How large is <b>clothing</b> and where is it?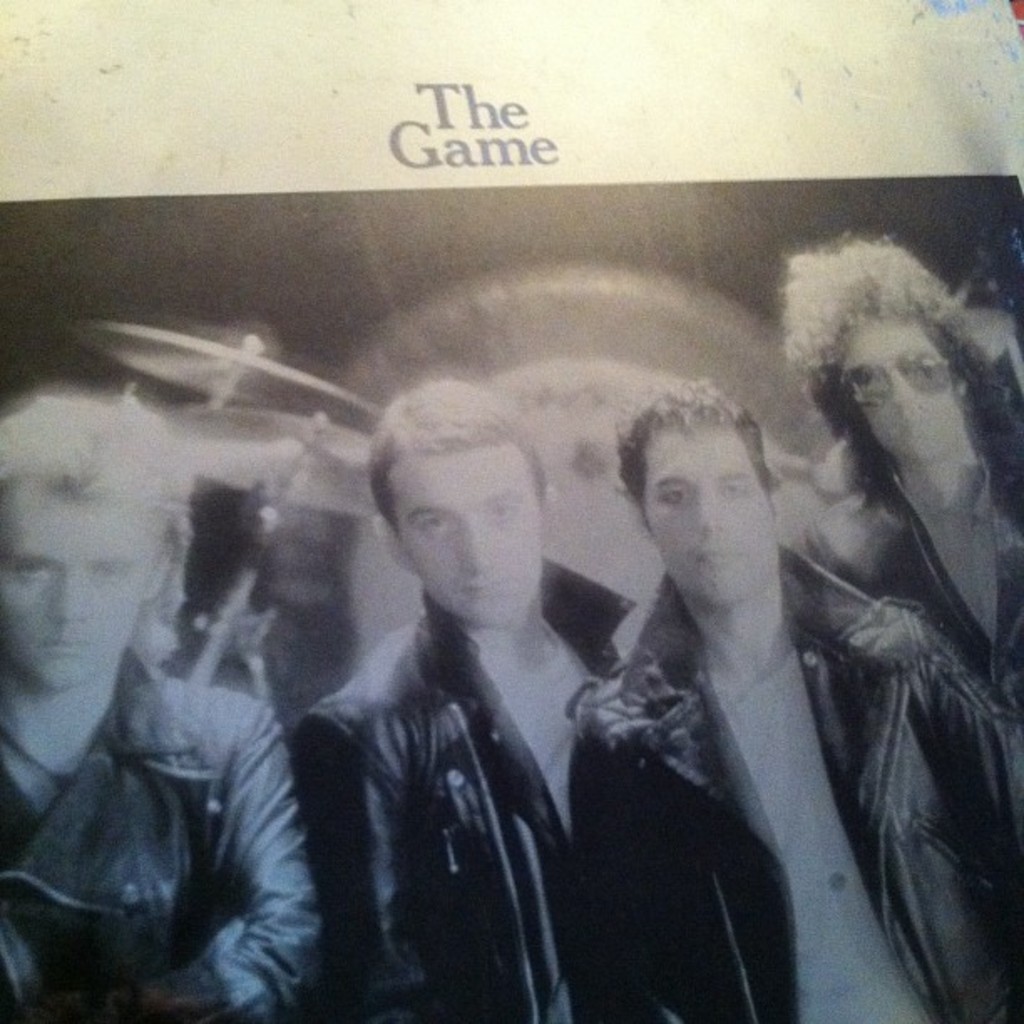
Bounding box: [296,554,634,1022].
